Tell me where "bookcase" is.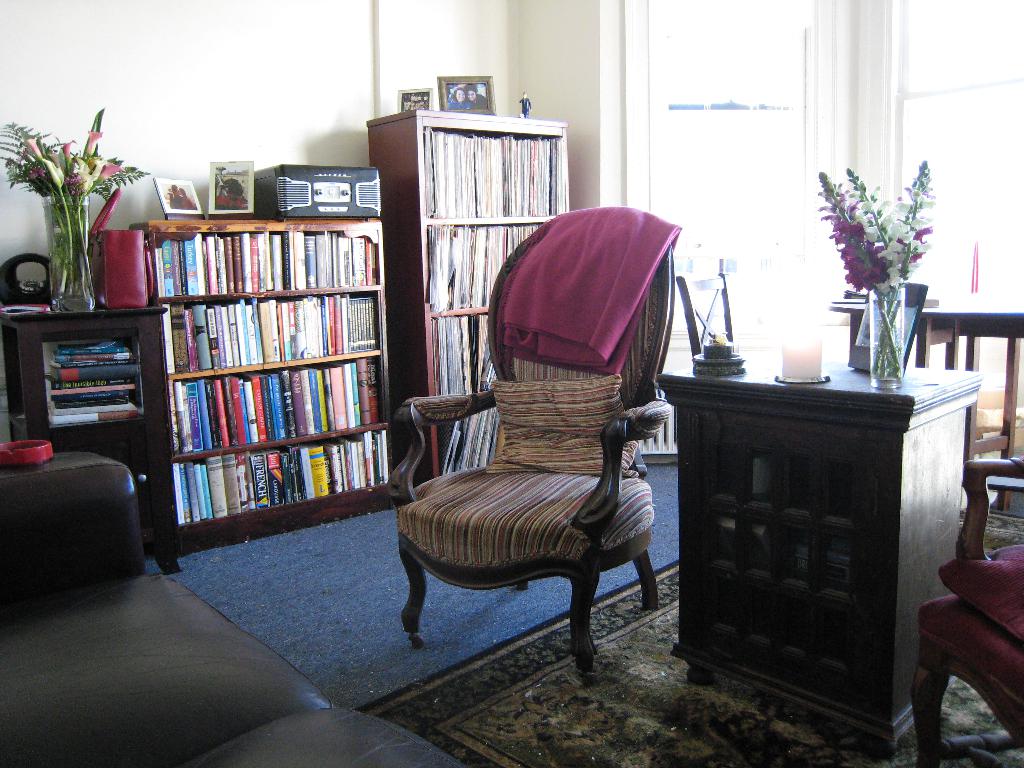
"bookcase" is at pyautogui.locateOnScreen(365, 106, 570, 491).
